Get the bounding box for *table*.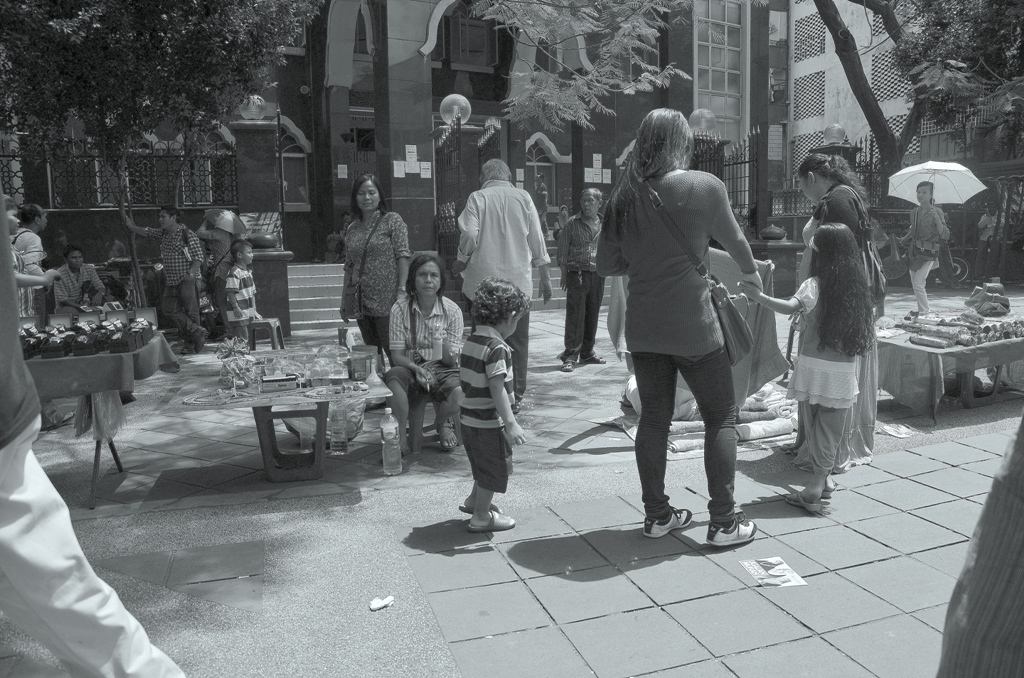
162/344/393/482.
